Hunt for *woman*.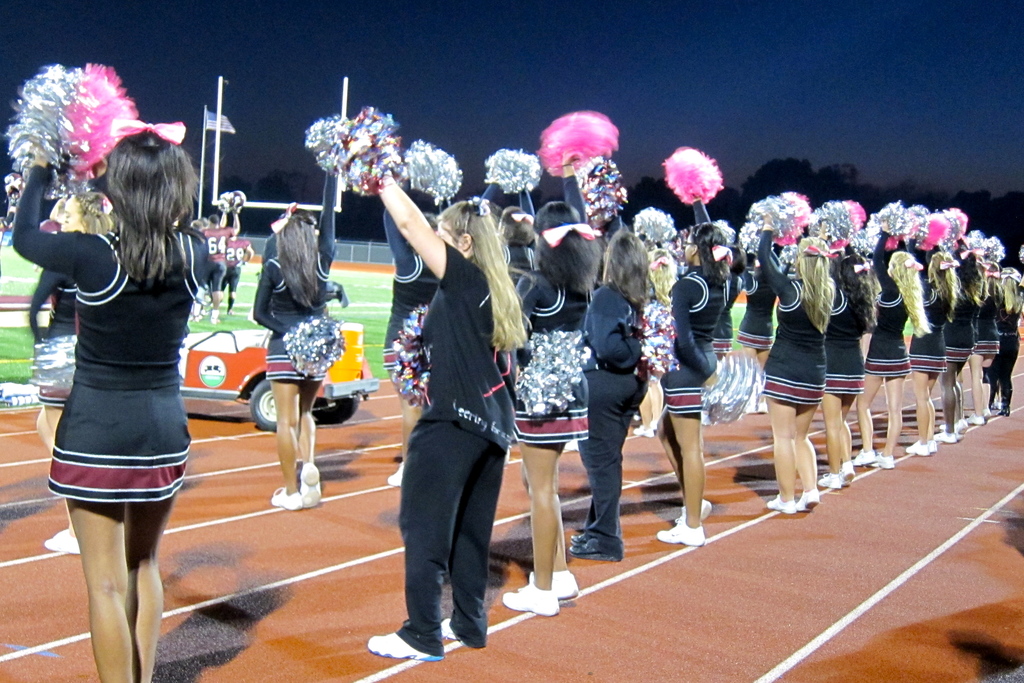
Hunted down at pyautogui.locateOnScreen(956, 267, 1002, 421).
